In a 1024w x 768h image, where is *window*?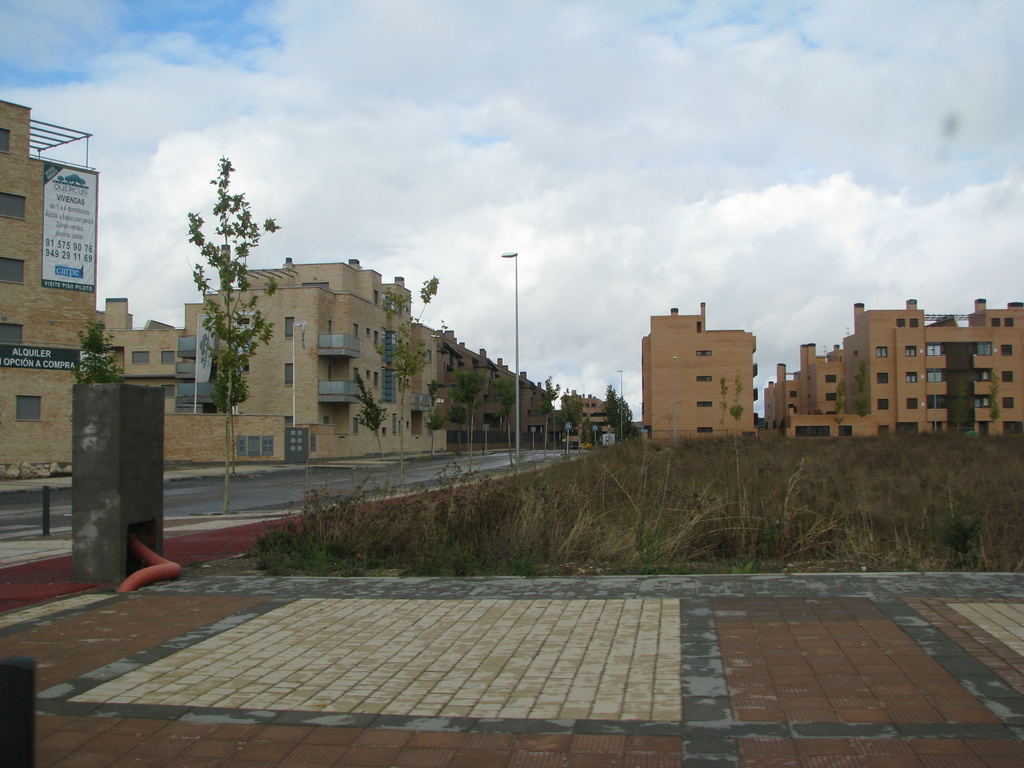
(700,424,710,431).
